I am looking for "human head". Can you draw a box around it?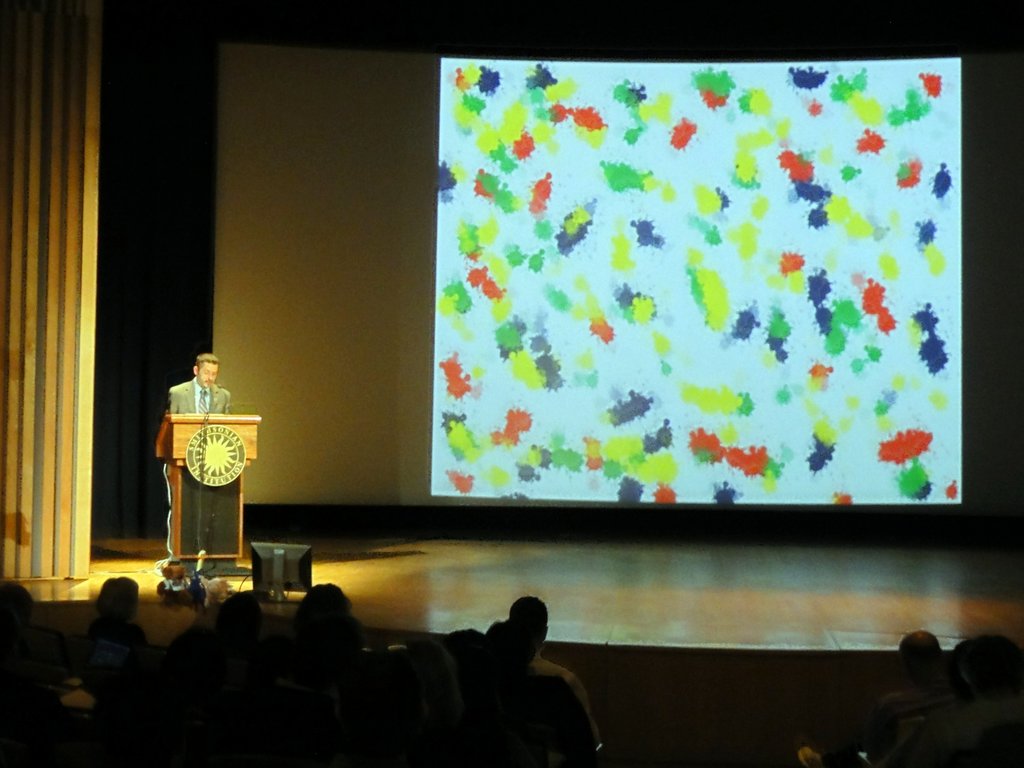
Sure, the bounding box is <region>303, 580, 355, 637</region>.
